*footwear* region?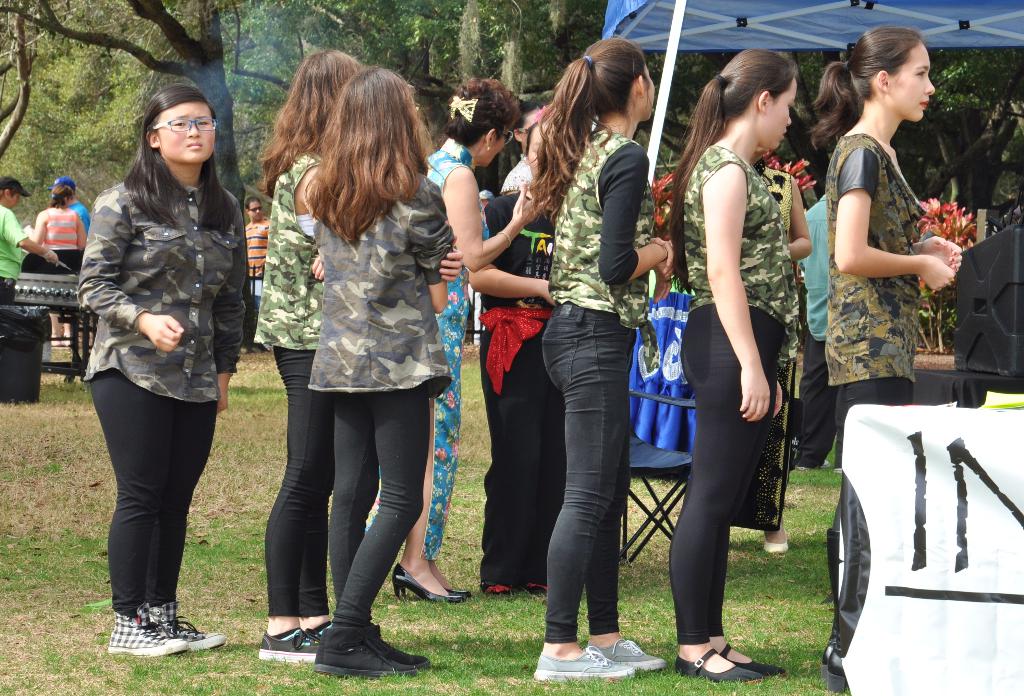
region(674, 645, 762, 684)
